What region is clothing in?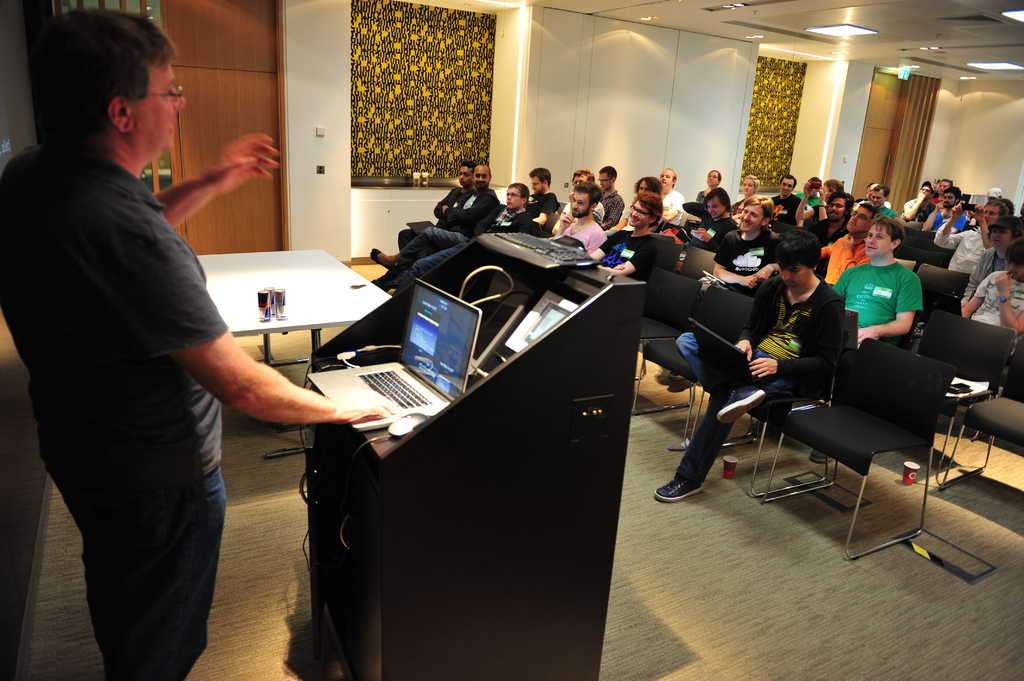
<bbox>391, 182, 468, 235</bbox>.
